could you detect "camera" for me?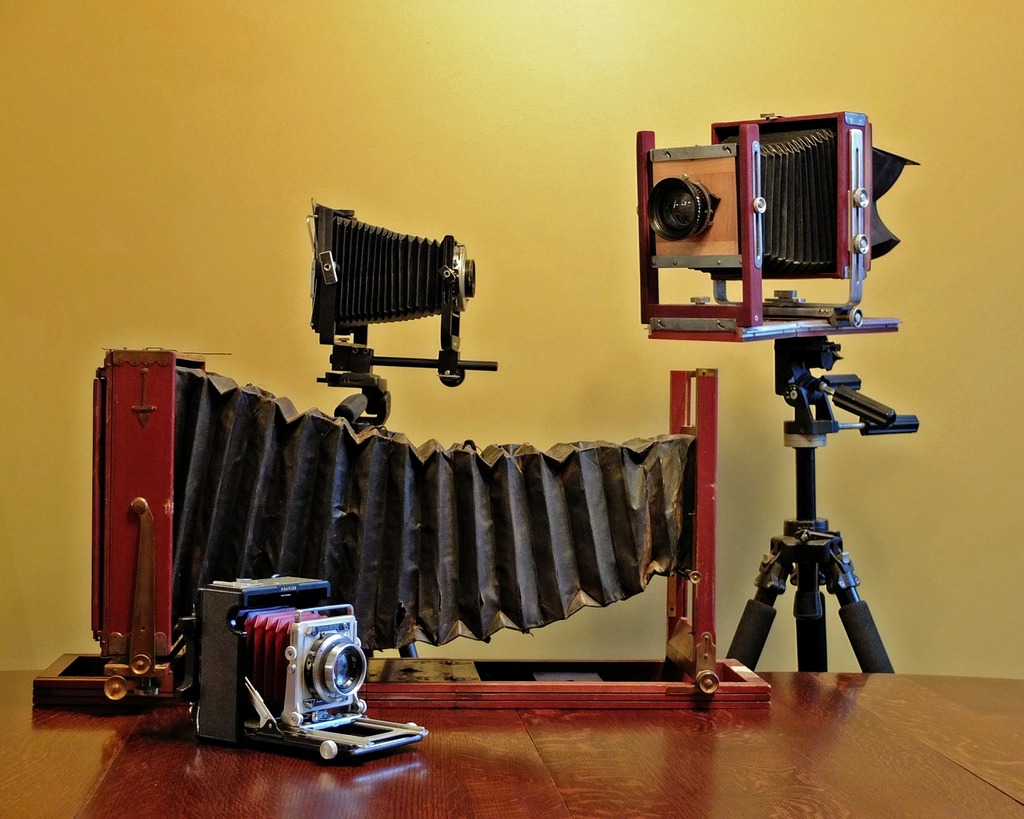
Detection result: (left=306, top=194, right=501, bottom=383).
